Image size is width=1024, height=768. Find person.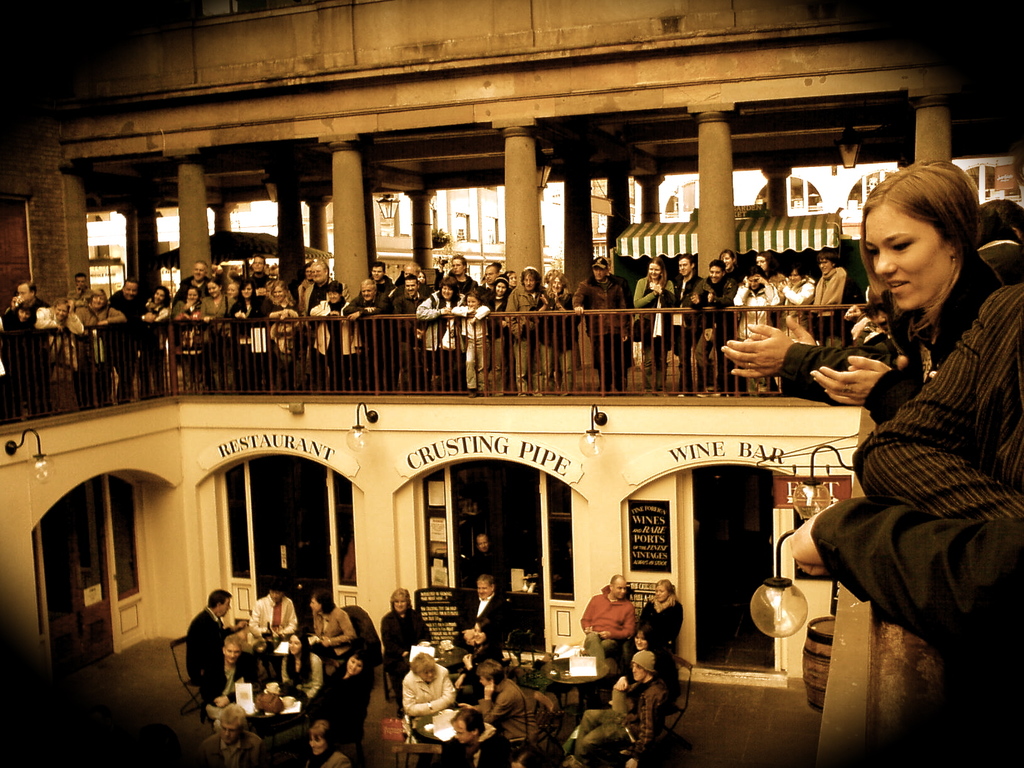
<bbox>305, 586, 364, 699</bbox>.
